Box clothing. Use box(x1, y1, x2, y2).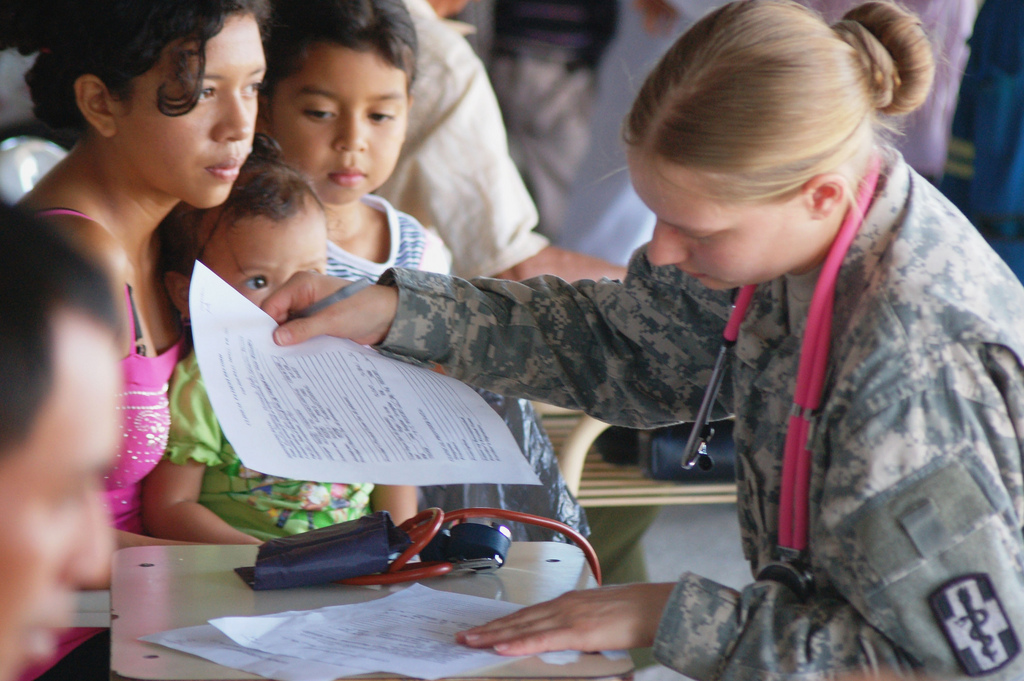
box(264, 0, 554, 278).
